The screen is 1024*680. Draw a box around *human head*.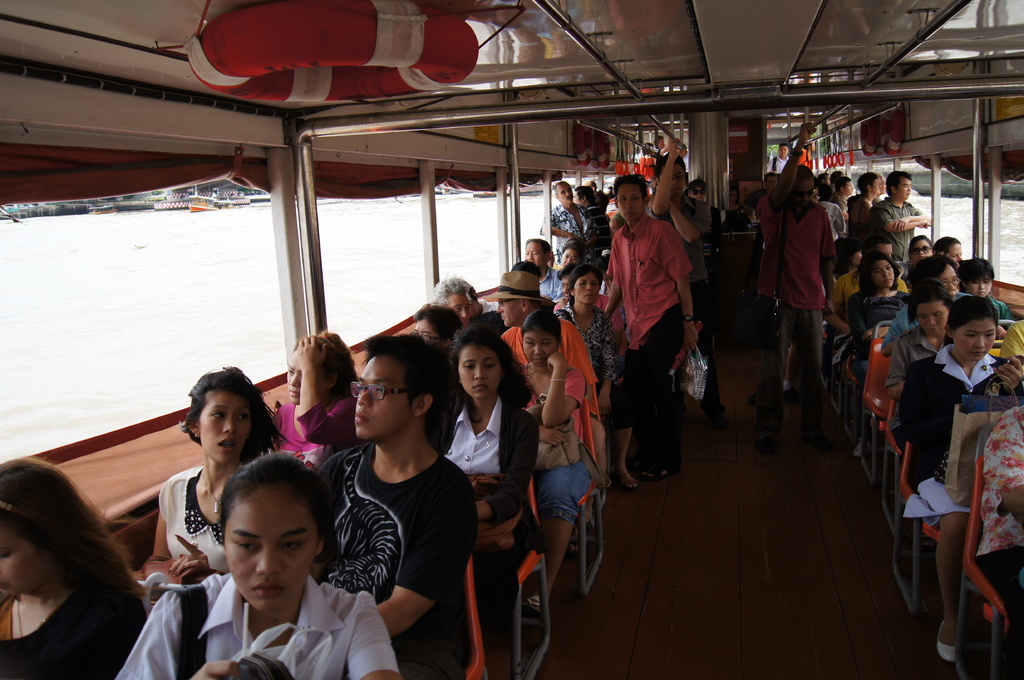
bbox=[861, 255, 905, 290].
